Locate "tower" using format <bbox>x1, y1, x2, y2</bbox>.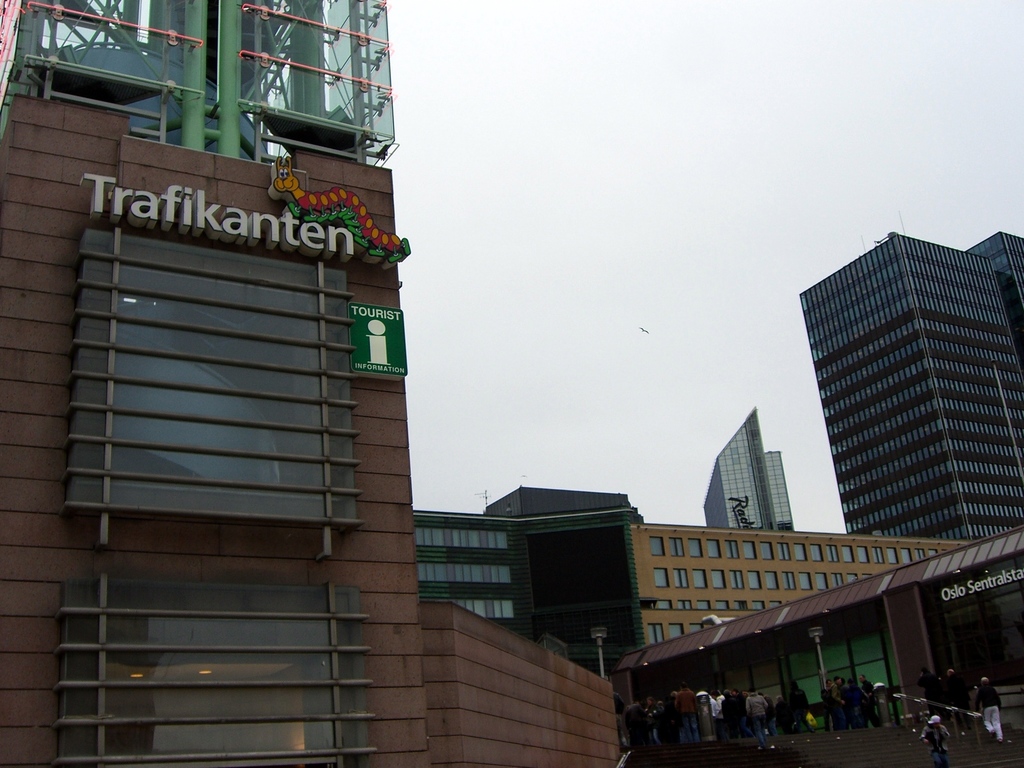
<bbox>695, 405, 794, 531</bbox>.
